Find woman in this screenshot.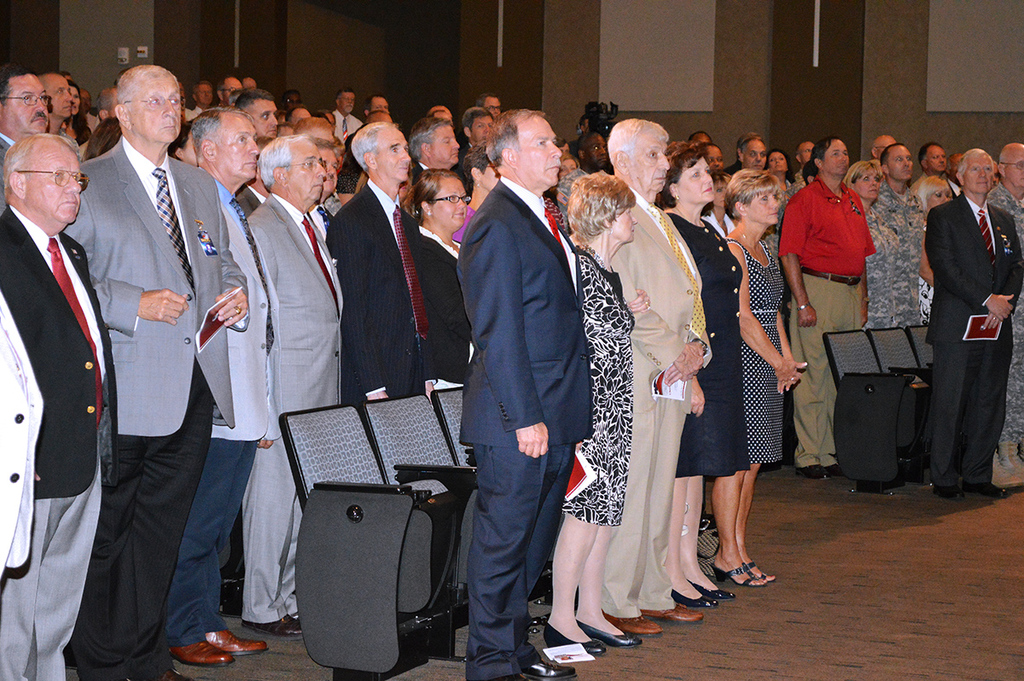
The bounding box for woman is {"x1": 655, "y1": 144, "x2": 735, "y2": 593}.
